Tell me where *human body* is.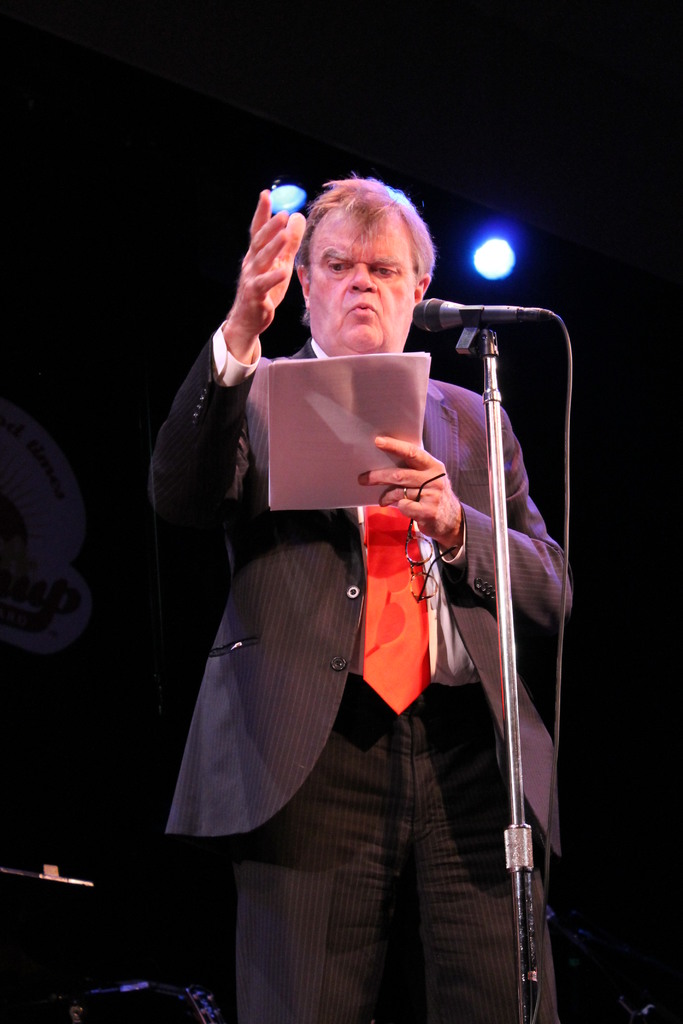
*human body* is at 136 172 563 1005.
